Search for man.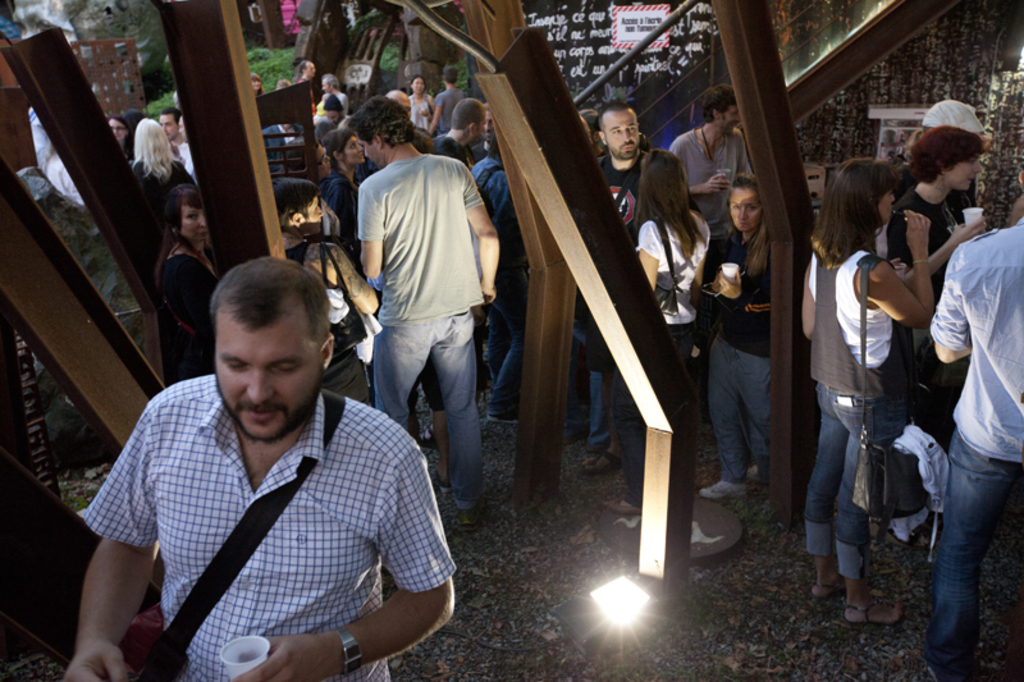
Found at x1=294, y1=59, x2=316, y2=90.
